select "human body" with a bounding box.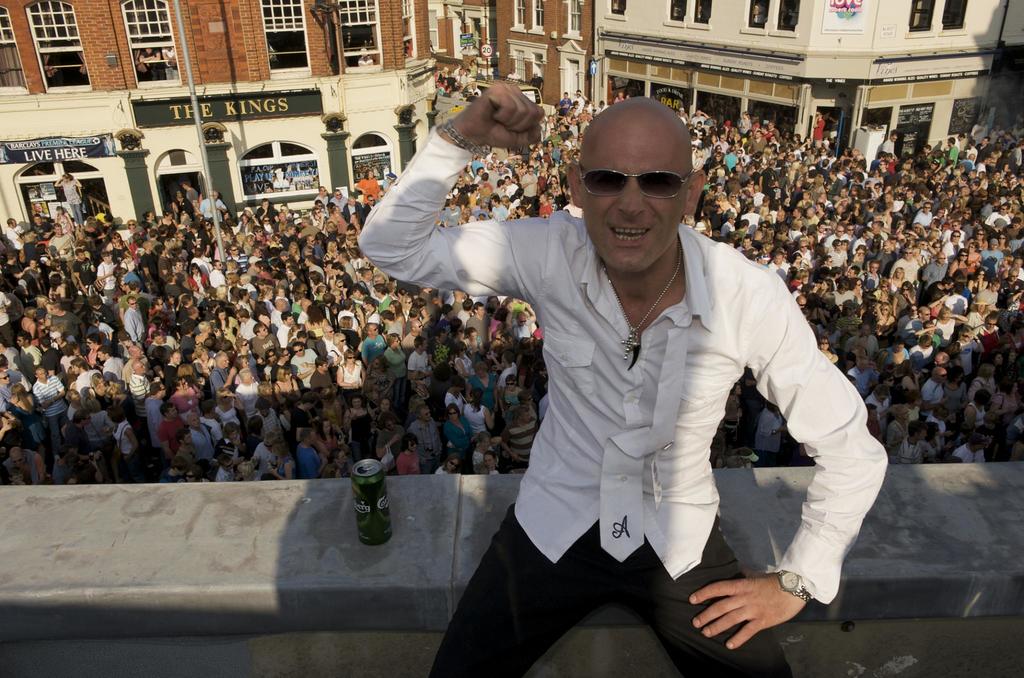
[left=565, top=195, right=580, bottom=218].
